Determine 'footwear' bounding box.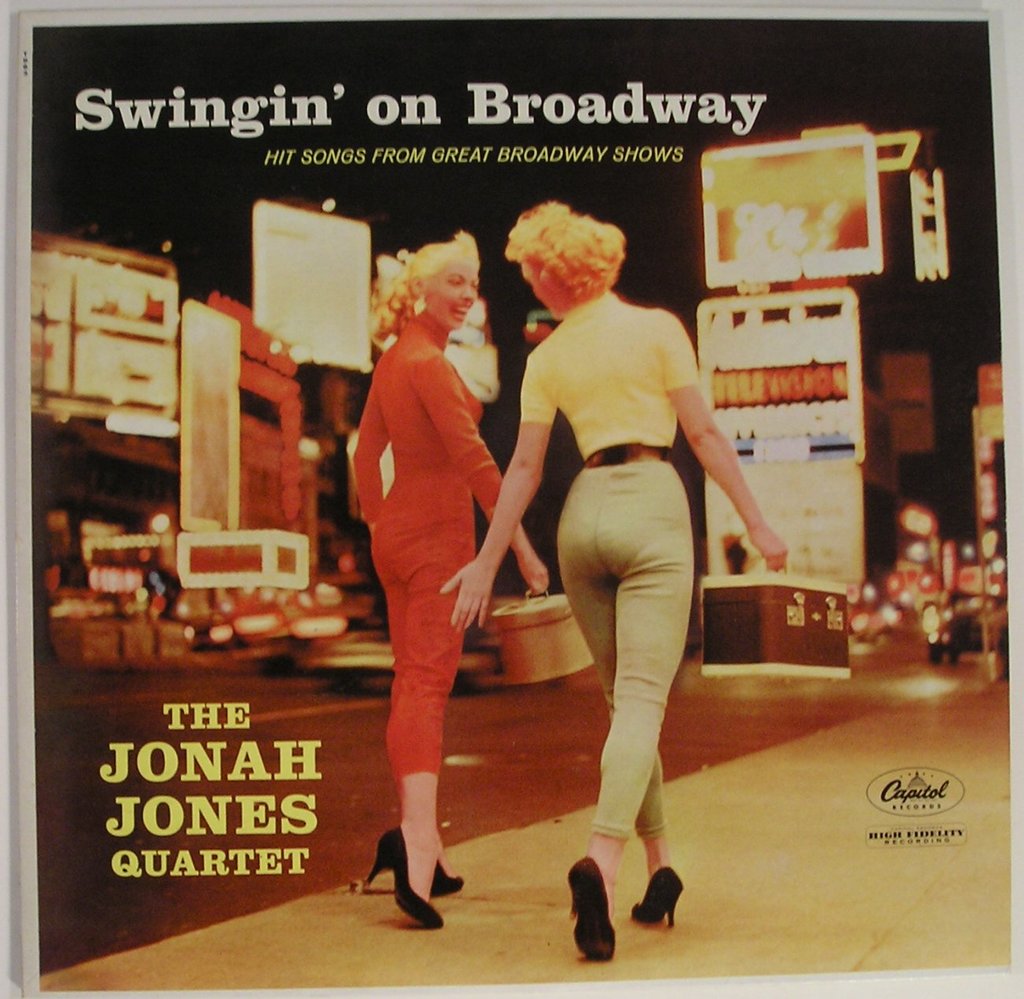
Determined: <region>430, 856, 468, 897</region>.
